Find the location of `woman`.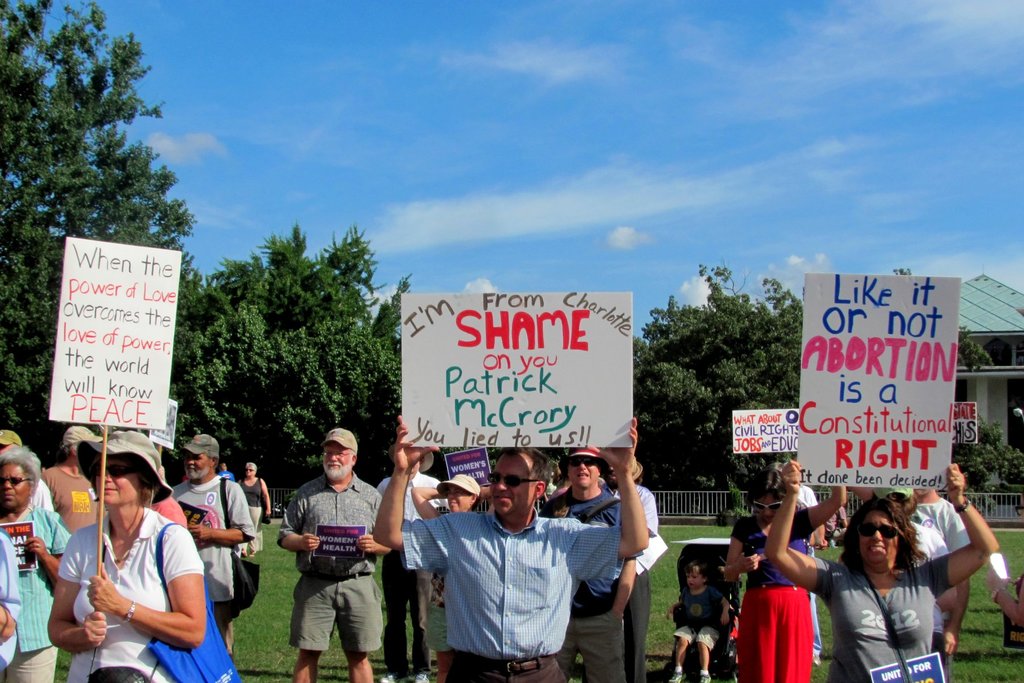
Location: crop(235, 459, 271, 537).
